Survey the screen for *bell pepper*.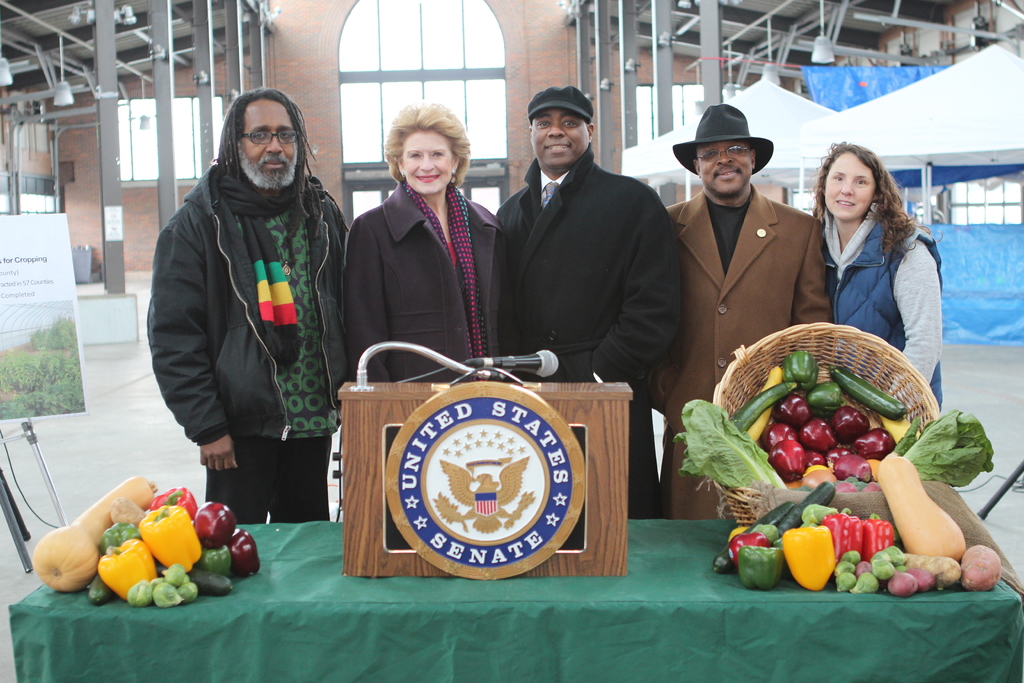
Survey found: (left=140, top=504, right=204, bottom=573).
